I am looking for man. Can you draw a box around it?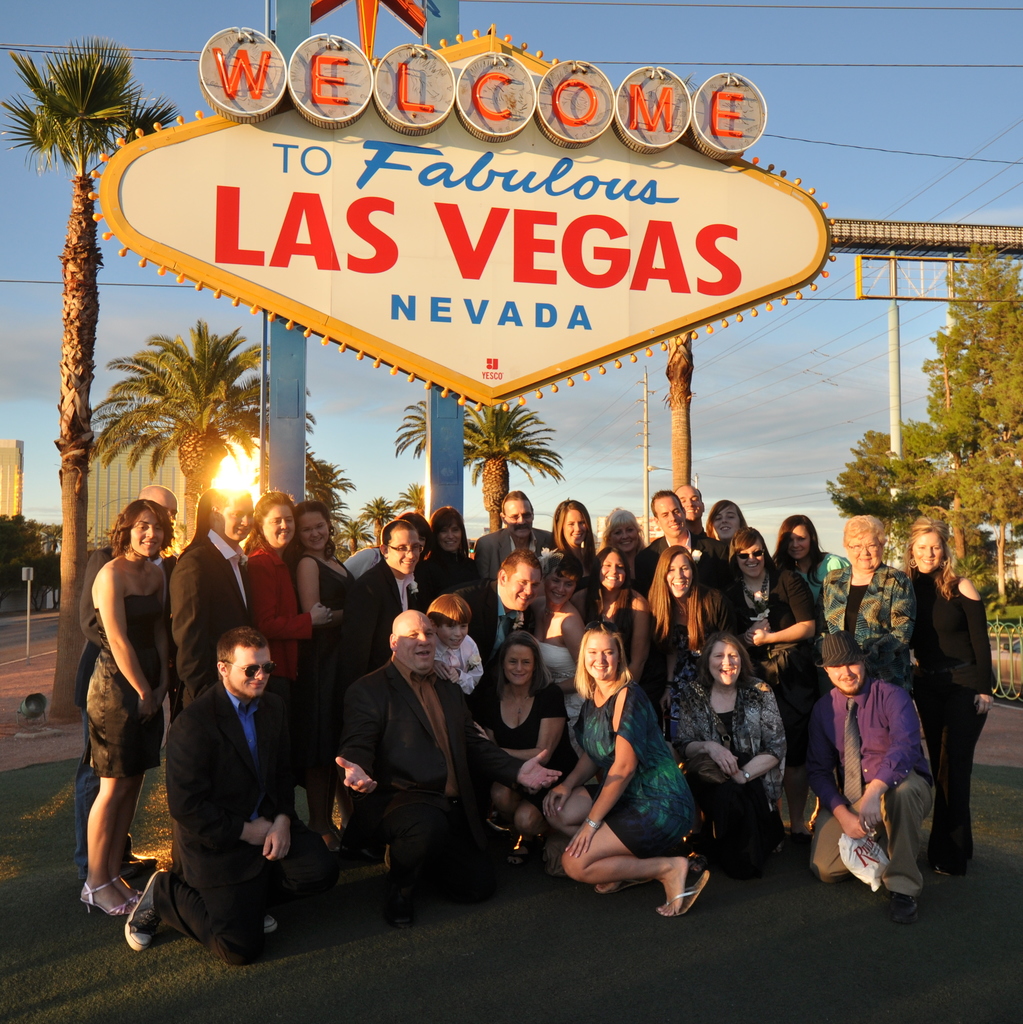
Sure, the bounding box is (458,552,542,657).
